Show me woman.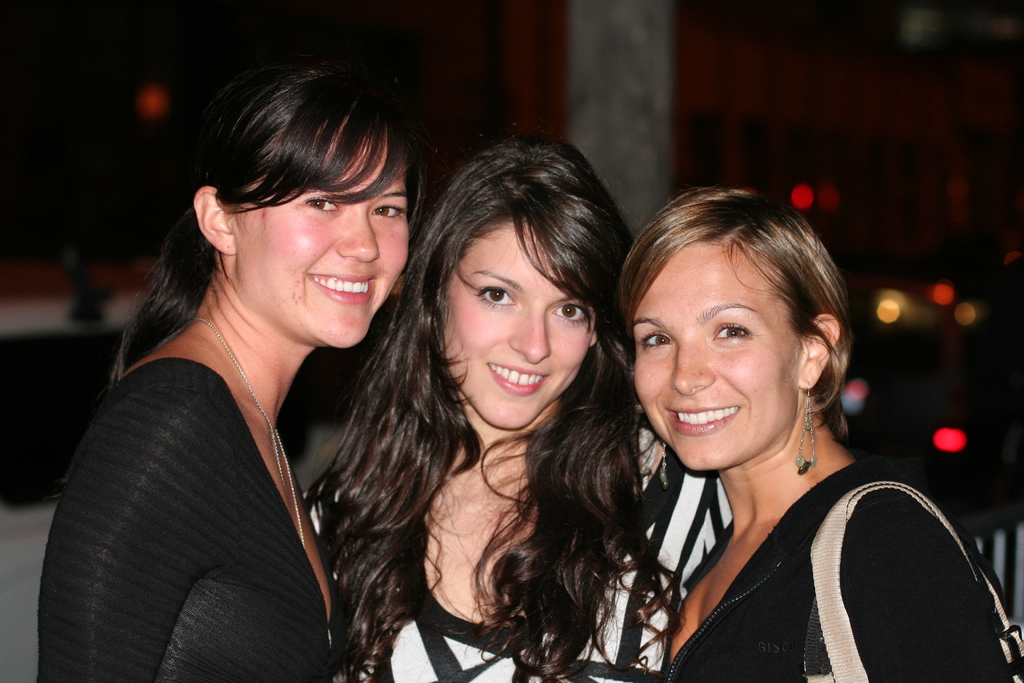
woman is here: box=[615, 186, 1023, 682].
